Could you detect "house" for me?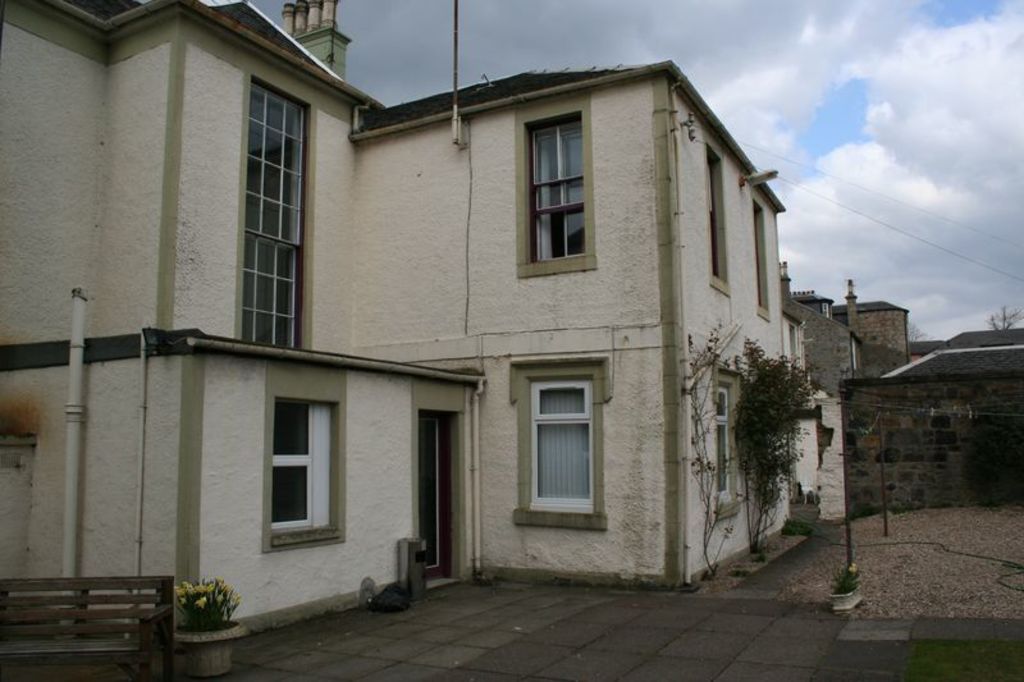
Detection result: x1=40 y1=0 x2=877 y2=646.
